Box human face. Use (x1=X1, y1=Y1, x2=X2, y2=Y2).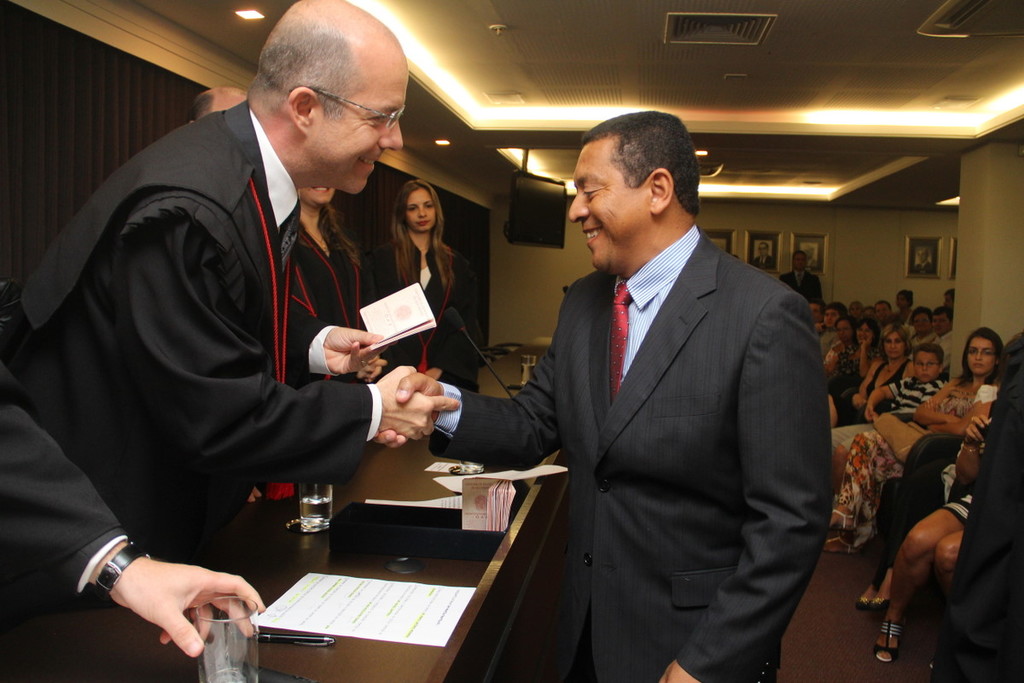
(x1=302, y1=186, x2=335, y2=207).
